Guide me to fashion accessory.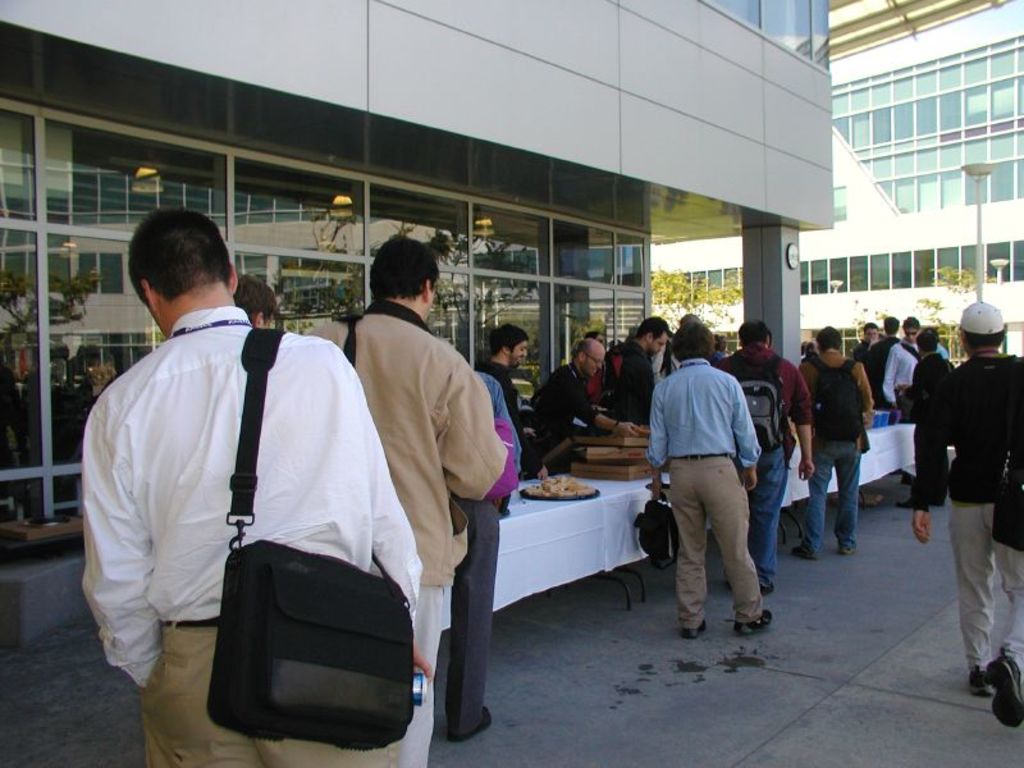
Guidance: <bbox>611, 417, 622, 435</bbox>.
